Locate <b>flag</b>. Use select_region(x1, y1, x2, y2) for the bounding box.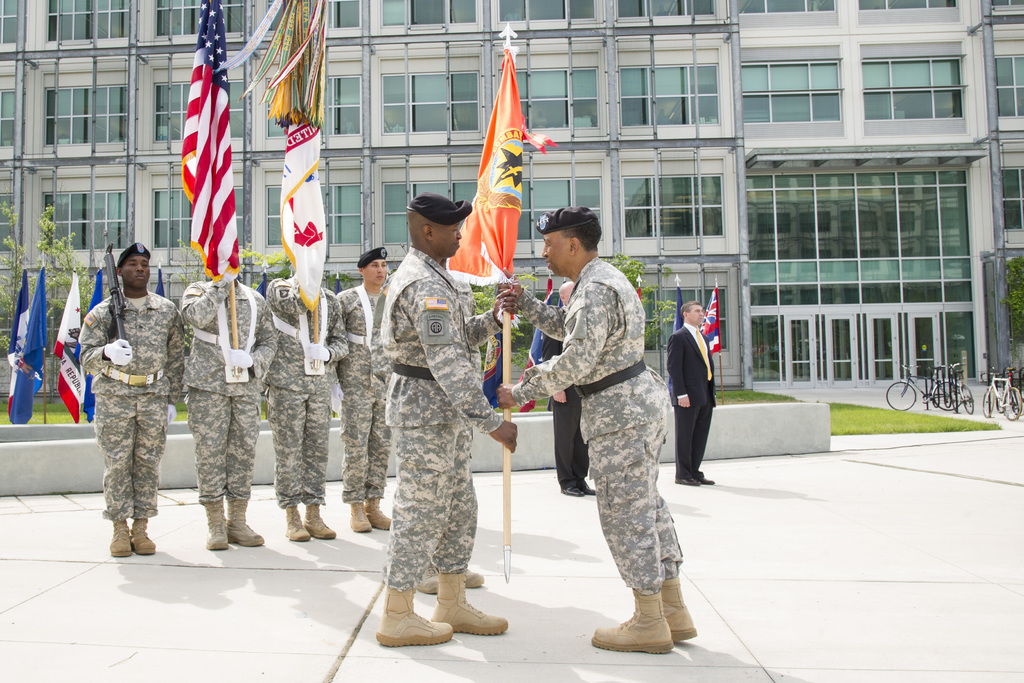
select_region(10, 258, 46, 420).
